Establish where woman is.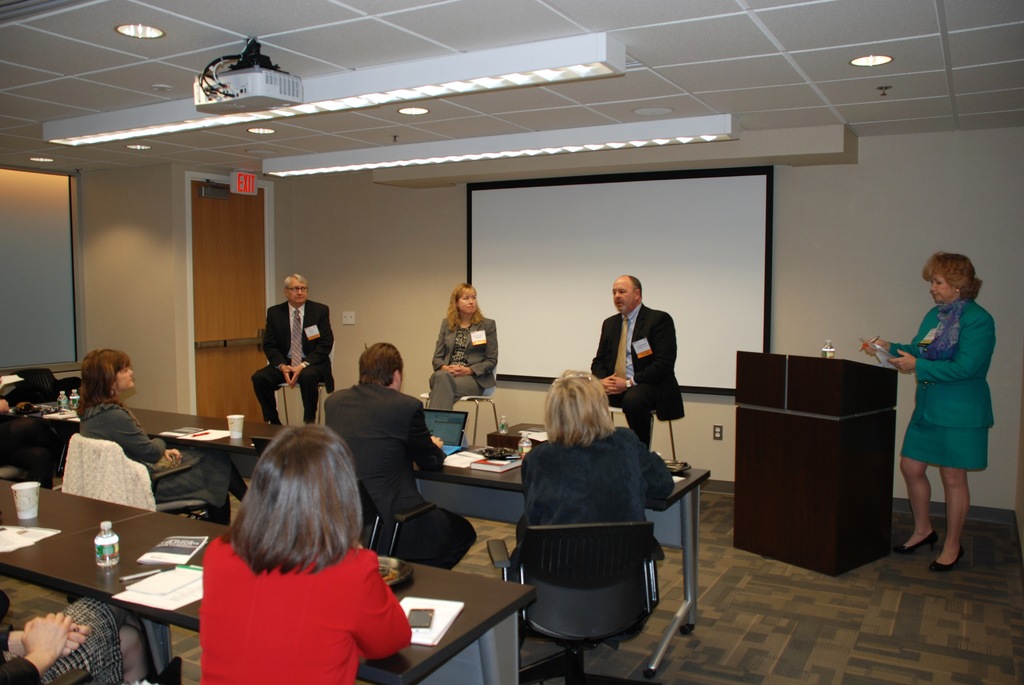
Established at box(72, 348, 251, 526).
